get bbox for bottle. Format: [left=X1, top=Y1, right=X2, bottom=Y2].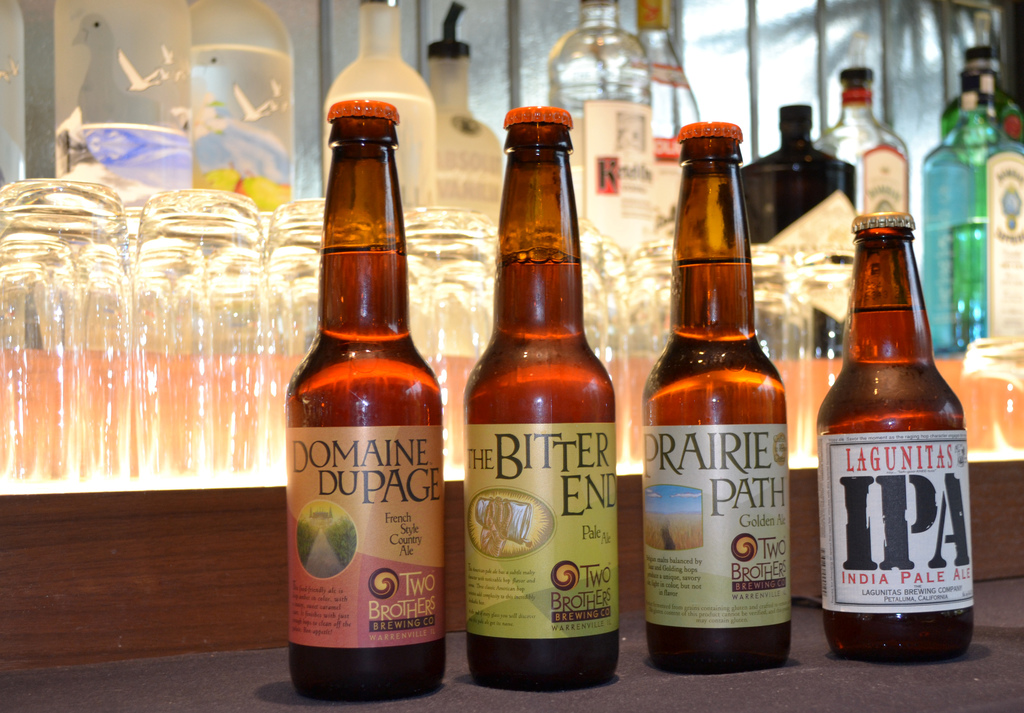
[left=919, top=63, right=1023, bottom=354].
